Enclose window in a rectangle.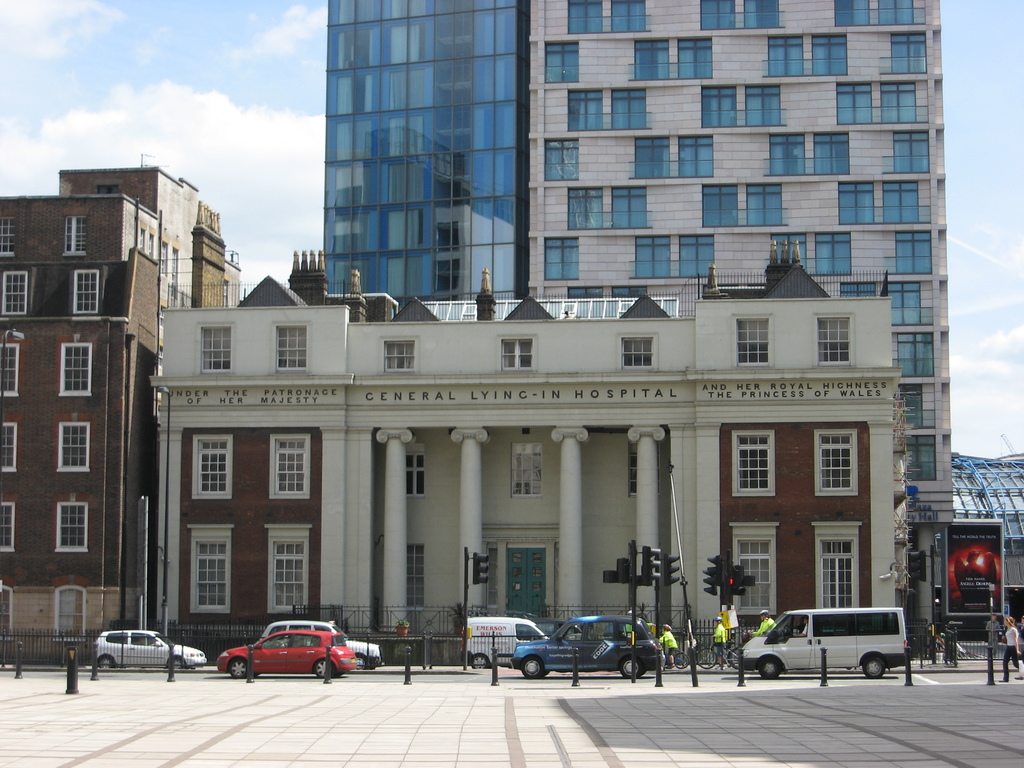
select_region(54, 506, 88, 549).
